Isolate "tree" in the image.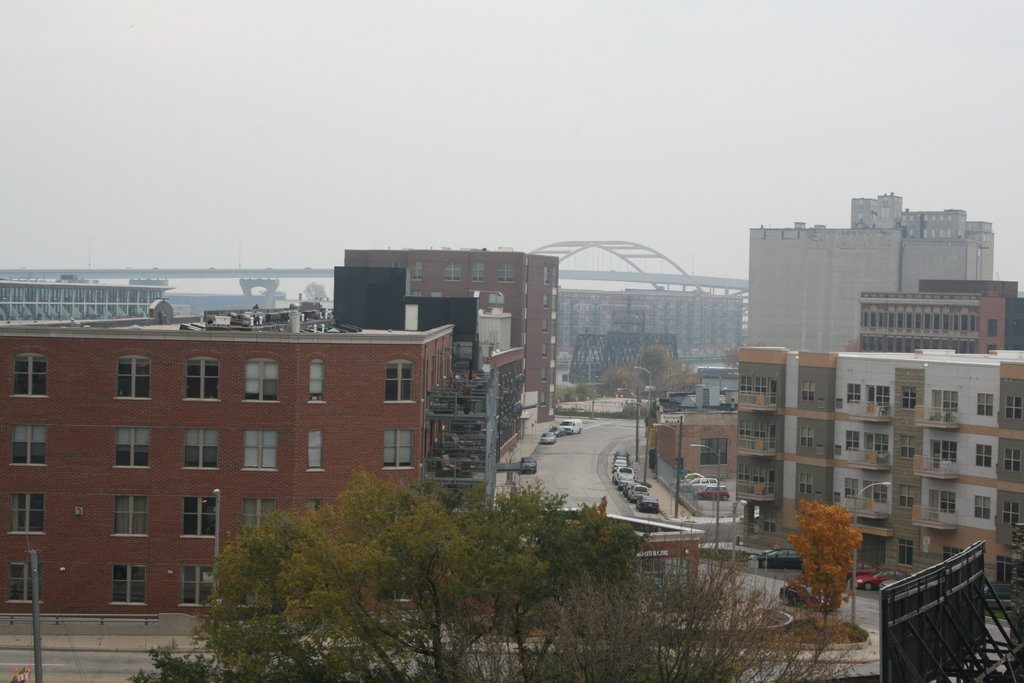
Isolated region: {"left": 130, "top": 466, "right": 865, "bottom": 682}.
